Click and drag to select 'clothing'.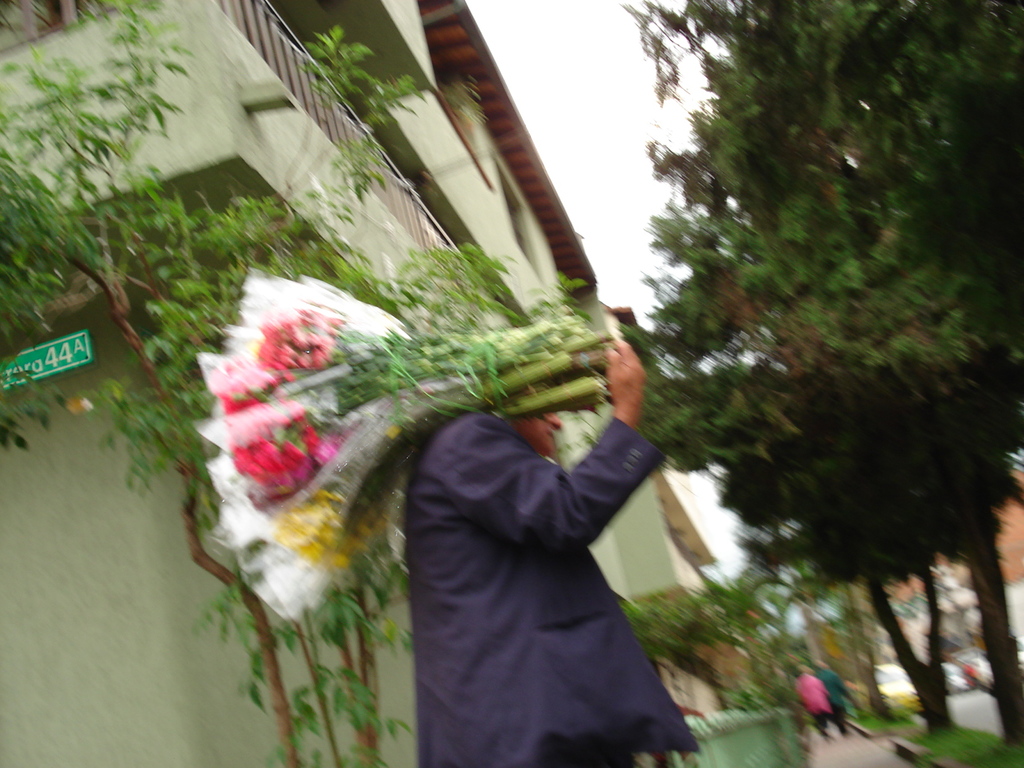
Selection: box=[794, 673, 824, 715].
